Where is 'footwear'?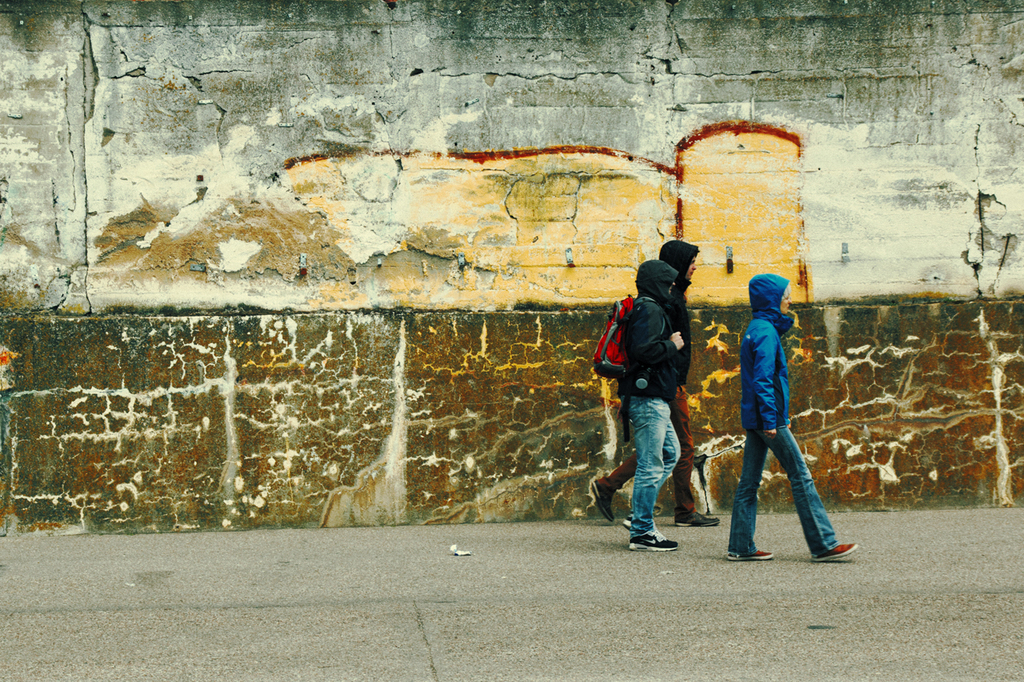
{"x1": 808, "y1": 541, "x2": 861, "y2": 570}.
